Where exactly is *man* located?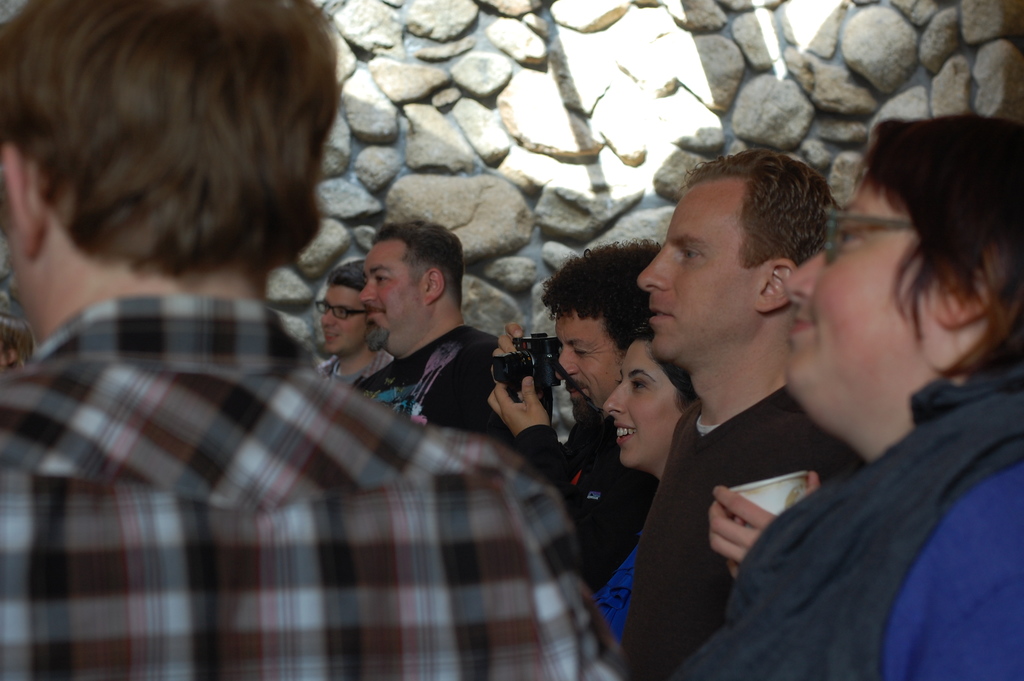
Its bounding box is (483,235,662,602).
